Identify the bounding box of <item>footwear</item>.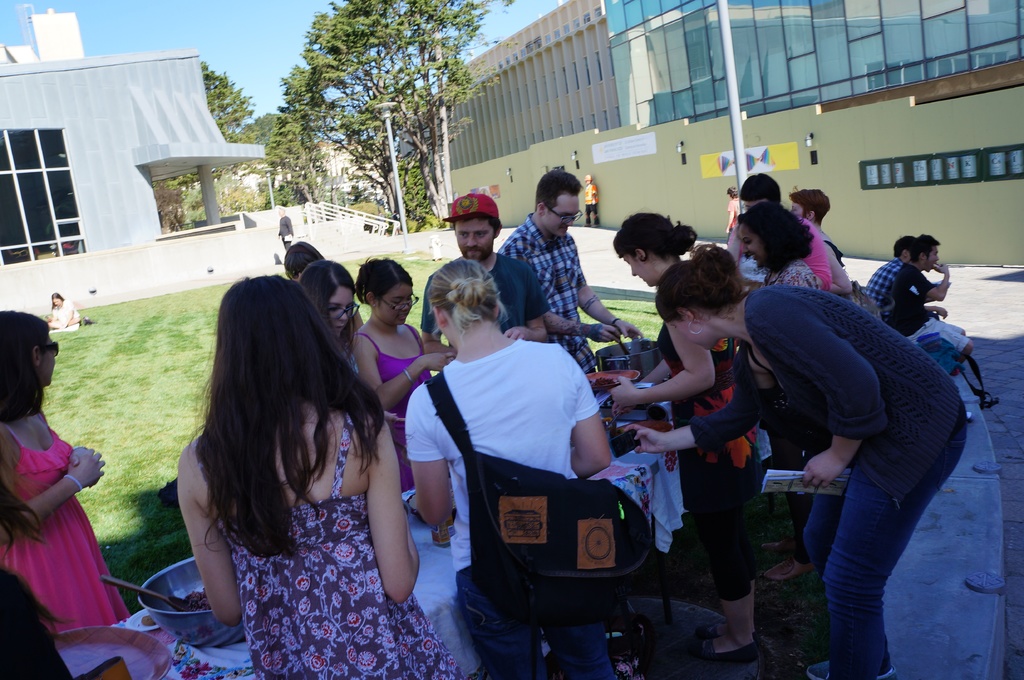
select_region(806, 661, 893, 679).
